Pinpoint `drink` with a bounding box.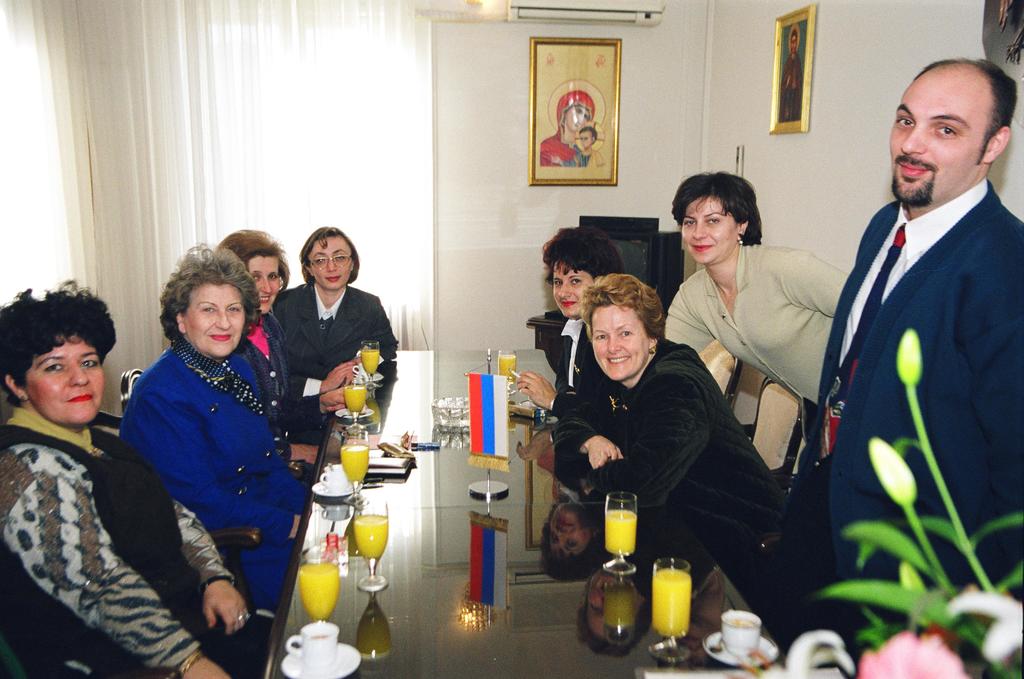
<region>341, 446, 370, 483</region>.
